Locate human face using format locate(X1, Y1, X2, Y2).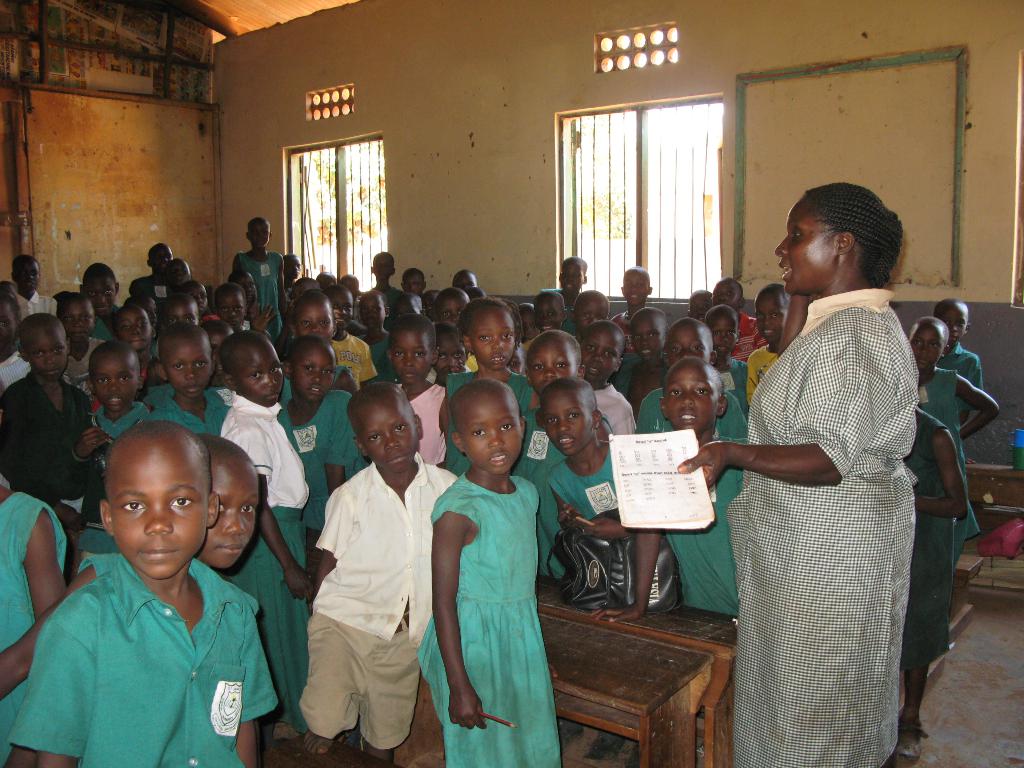
locate(471, 305, 517, 369).
